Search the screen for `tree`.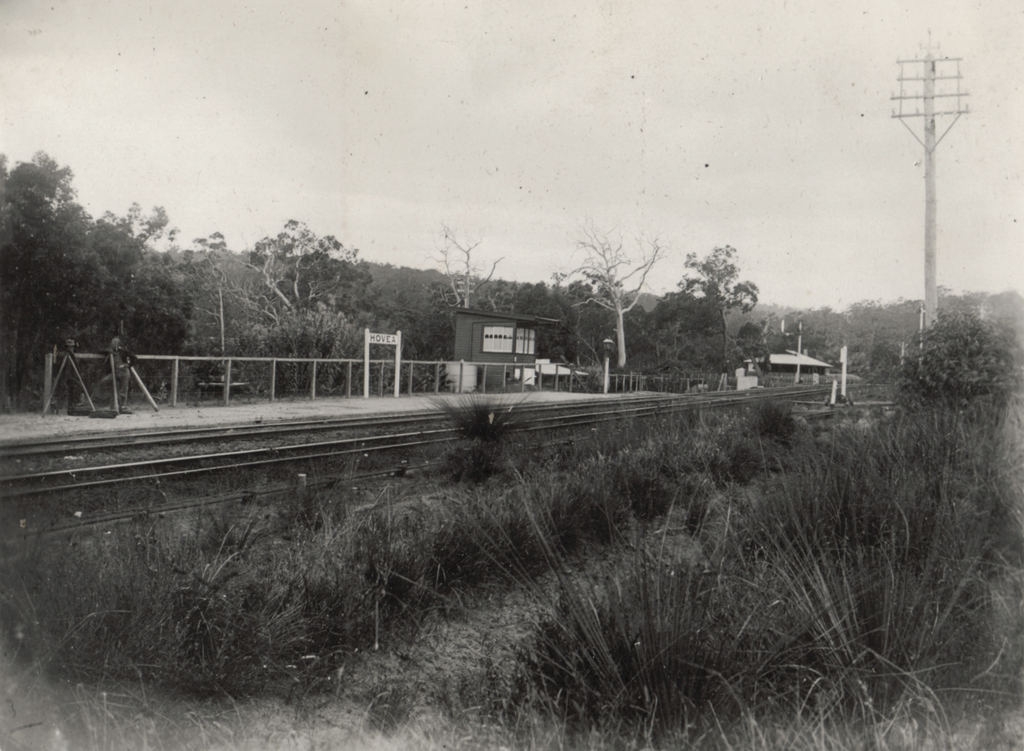
Found at box(550, 218, 666, 370).
